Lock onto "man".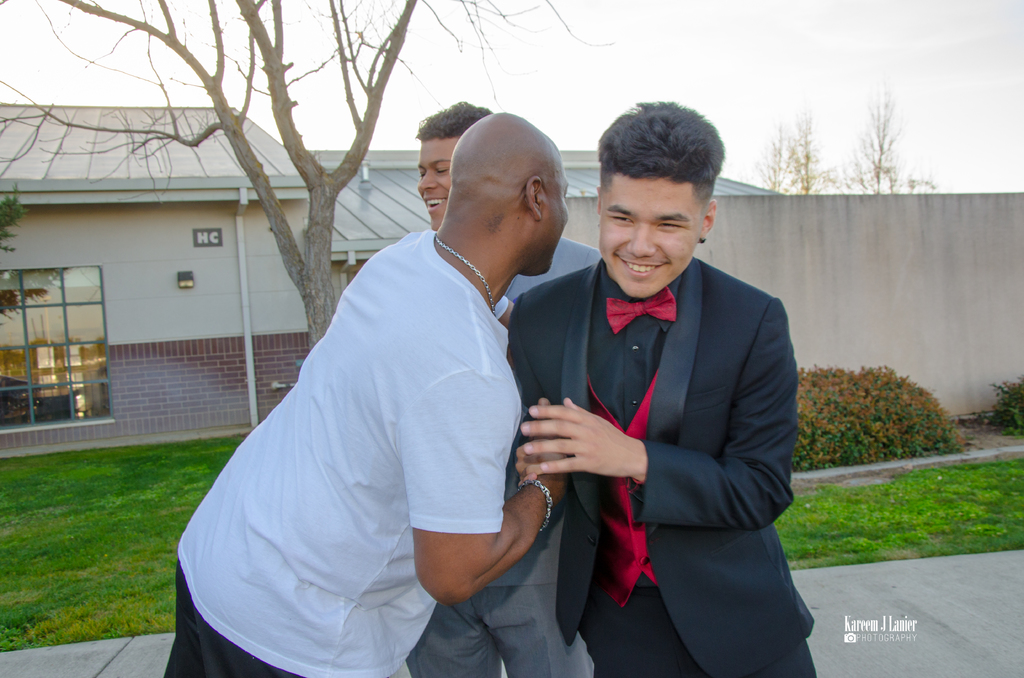
Locked: 401 105 607 677.
